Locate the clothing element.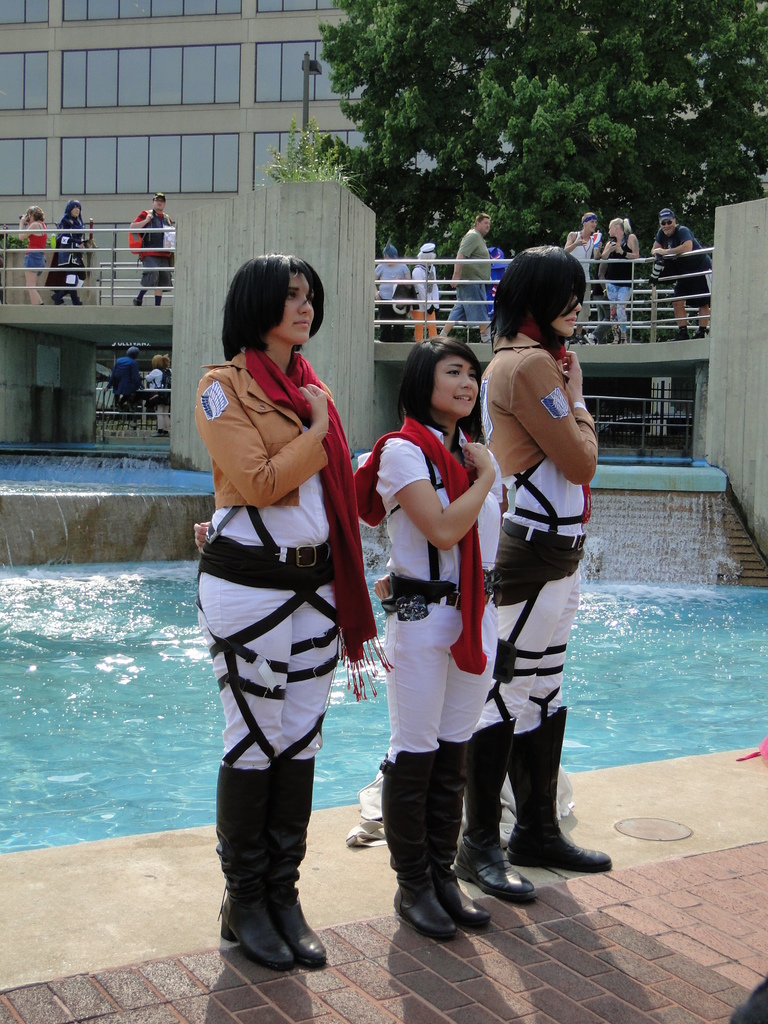
Element bbox: [413, 256, 445, 317].
